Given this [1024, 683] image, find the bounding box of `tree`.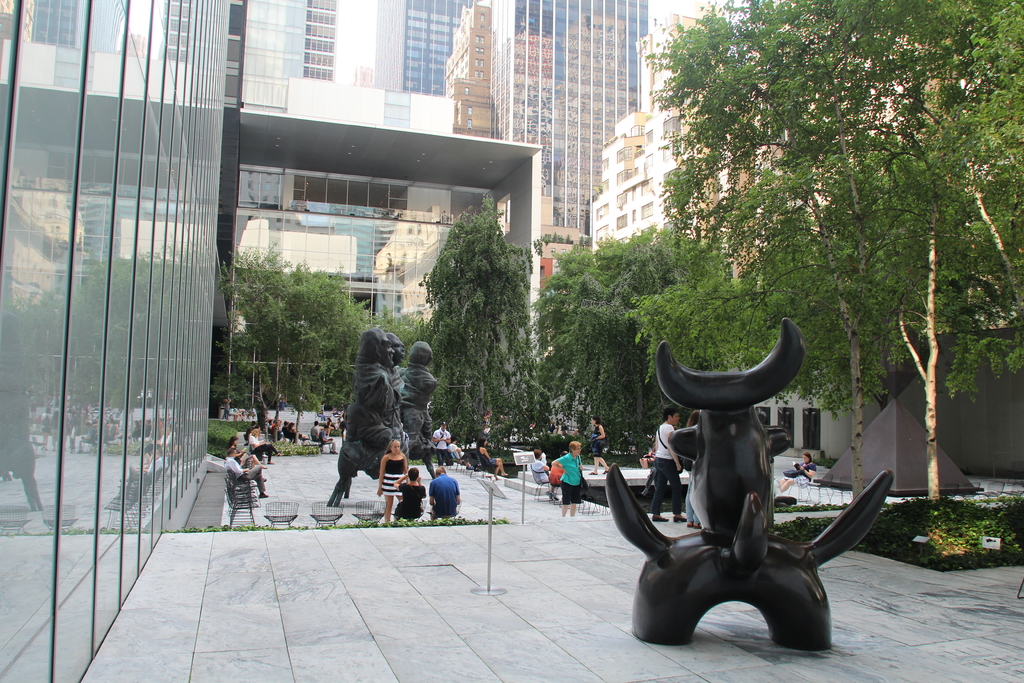
(left=215, top=232, right=425, bottom=421).
